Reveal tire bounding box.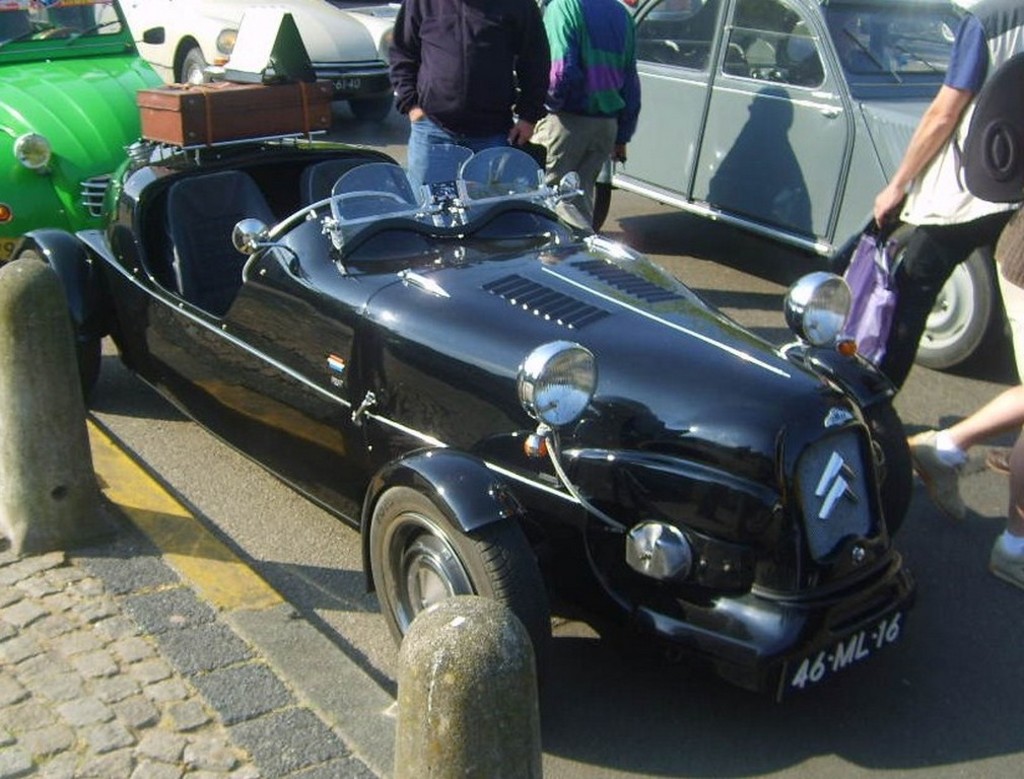
Revealed: bbox=[862, 396, 913, 535].
